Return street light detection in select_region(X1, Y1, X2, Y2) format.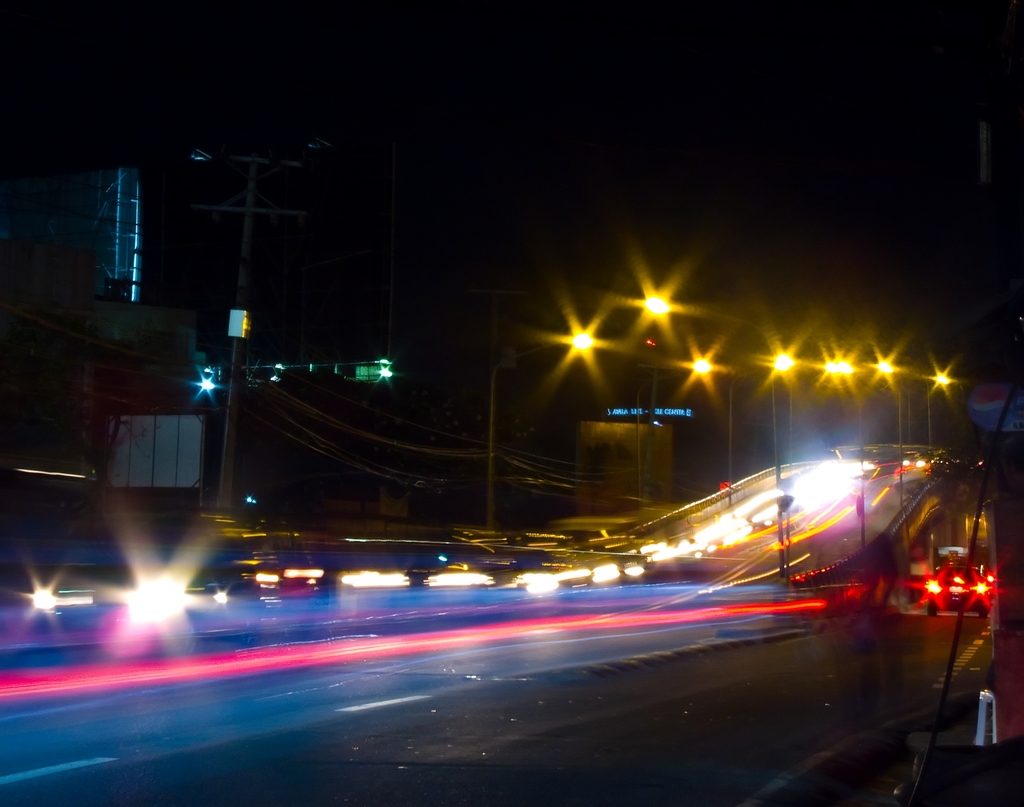
select_region(490, 325, 593, 526).
